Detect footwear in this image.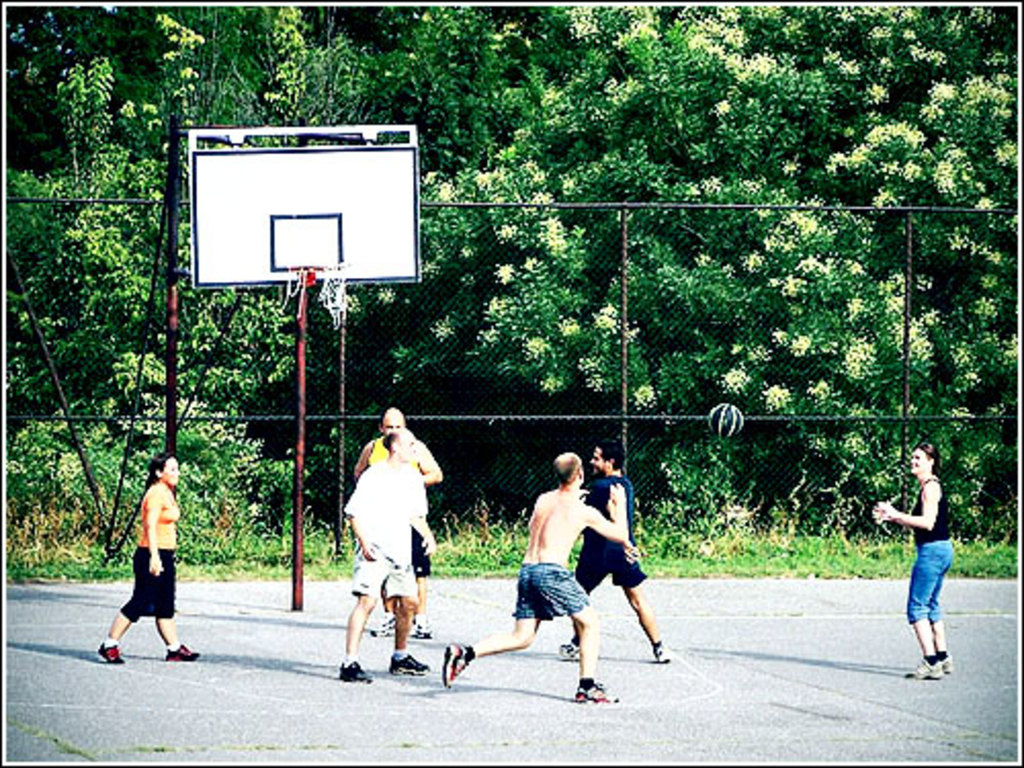
Detection: Rect(905, 659, 942, 678).
